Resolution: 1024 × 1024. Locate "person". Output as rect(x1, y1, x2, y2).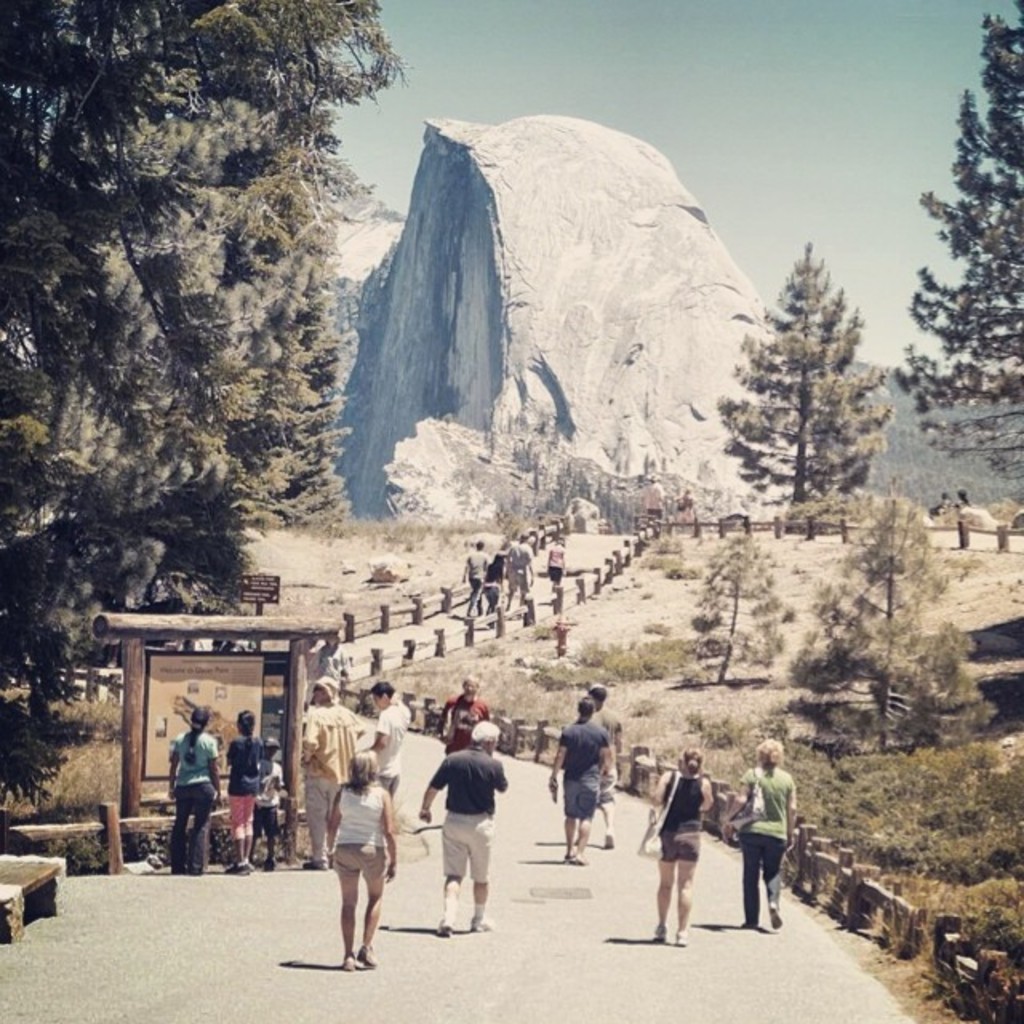
rect(163, 702, 224, 878).
